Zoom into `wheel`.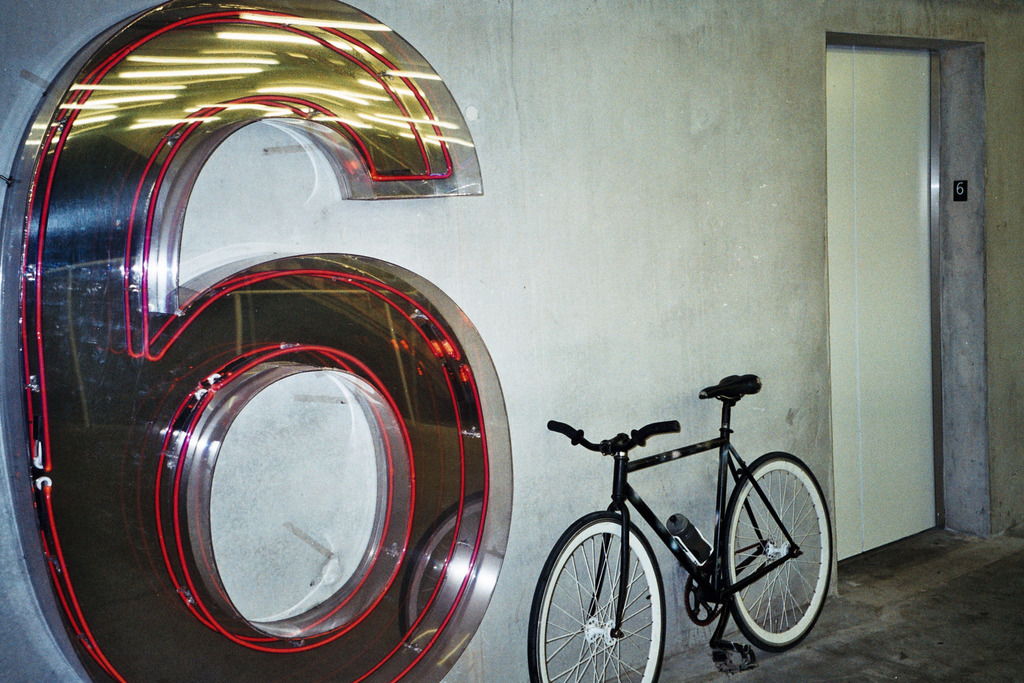
Zoom target: l=729, t=452, r=829, b=655.
